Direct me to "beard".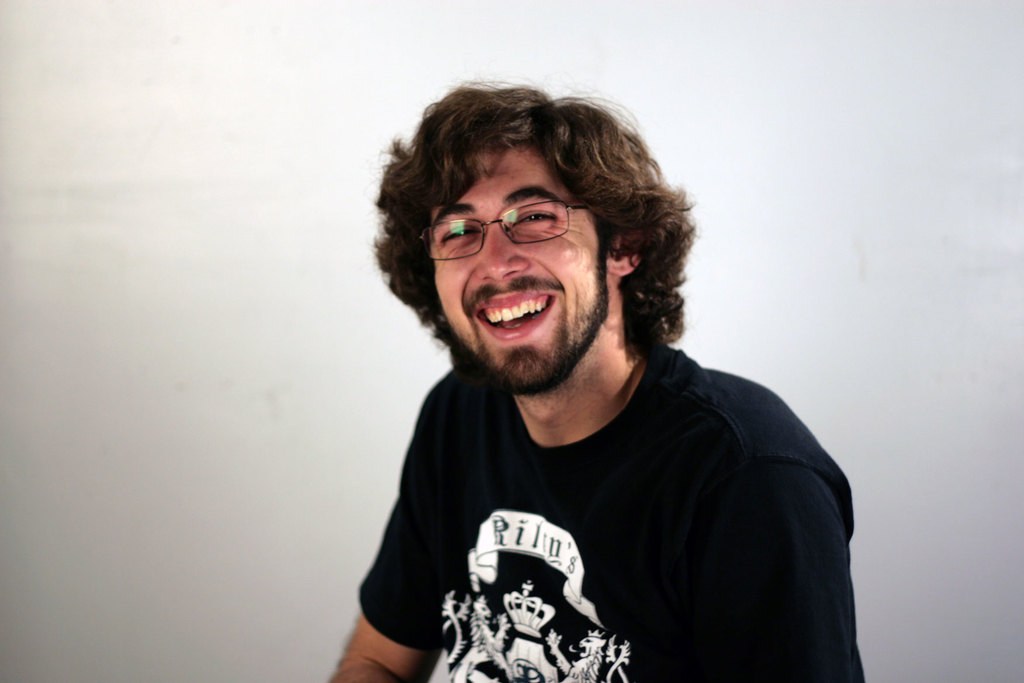
Direction: x1=447 y1=254 x2=611 y2=399.
